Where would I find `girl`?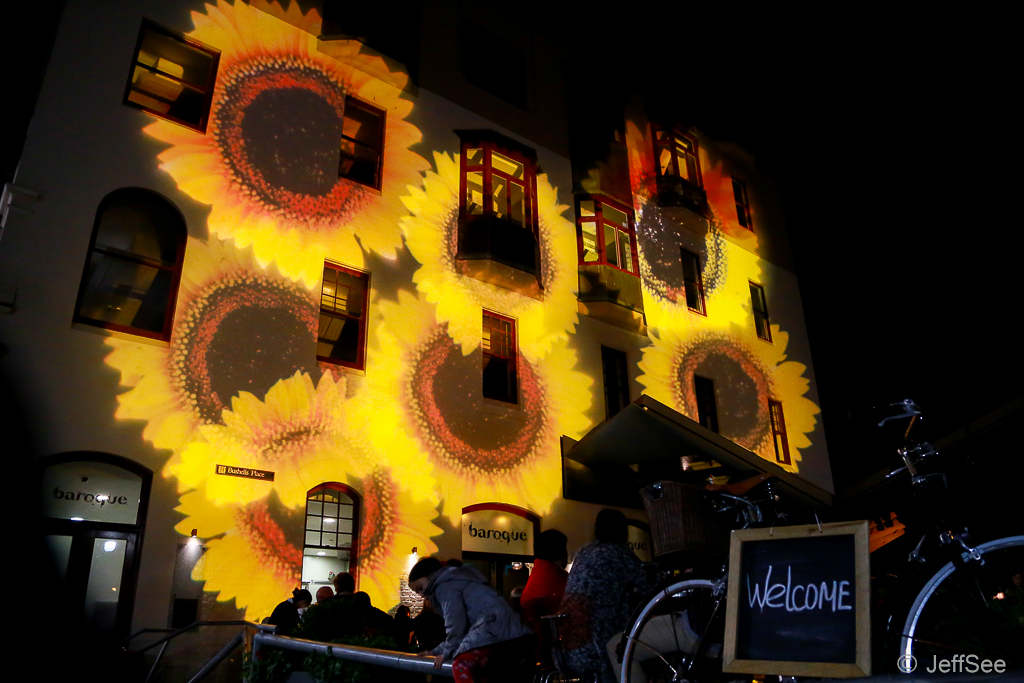
At bbox=(558, 503, 644, 682).
